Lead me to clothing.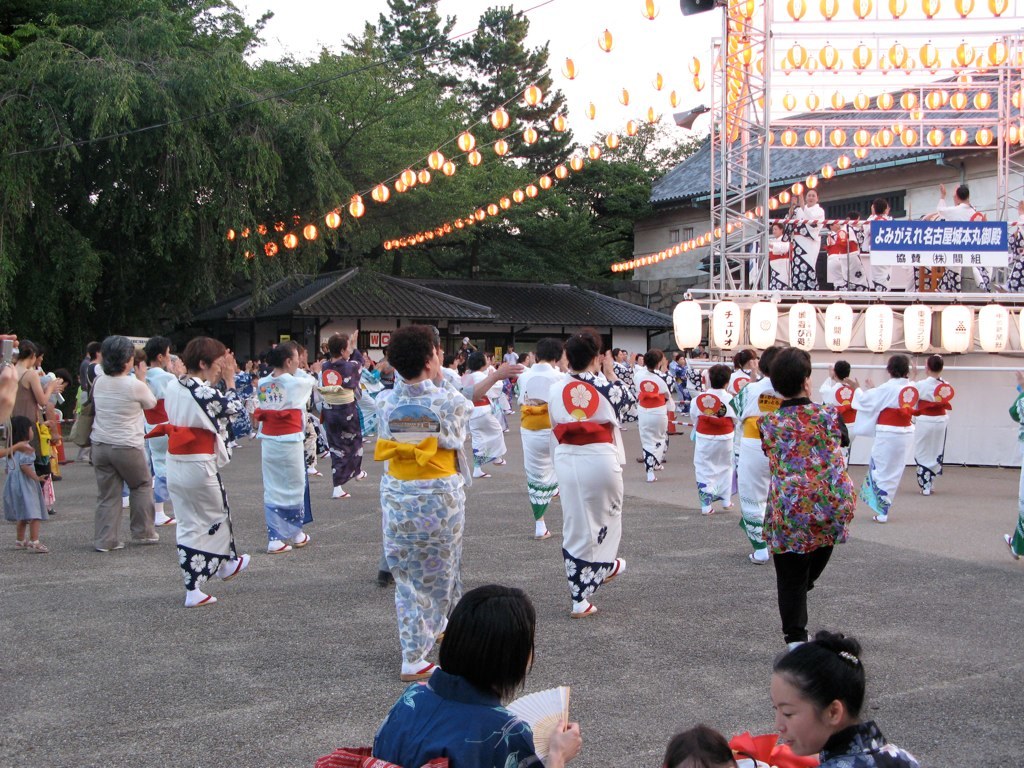
Lead to <bbox>719, 362, 753, 396</bbox>.
